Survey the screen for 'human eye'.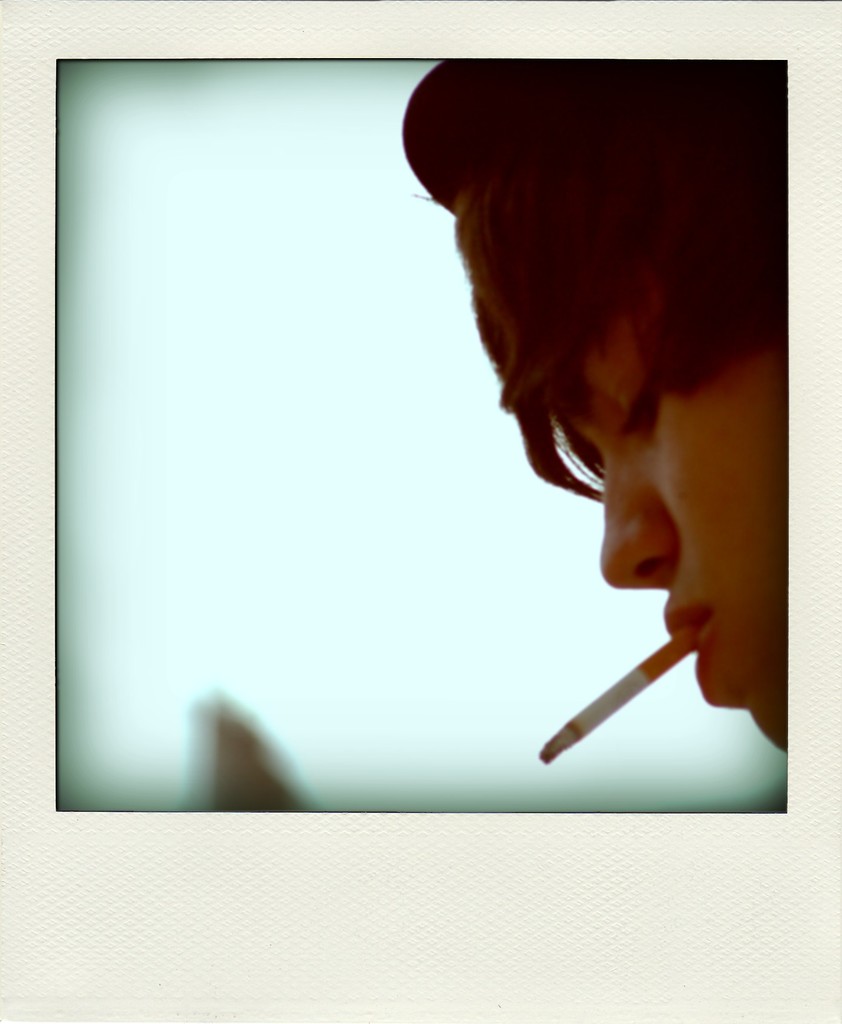
Survey found: box(607, 334, 676, 440).
